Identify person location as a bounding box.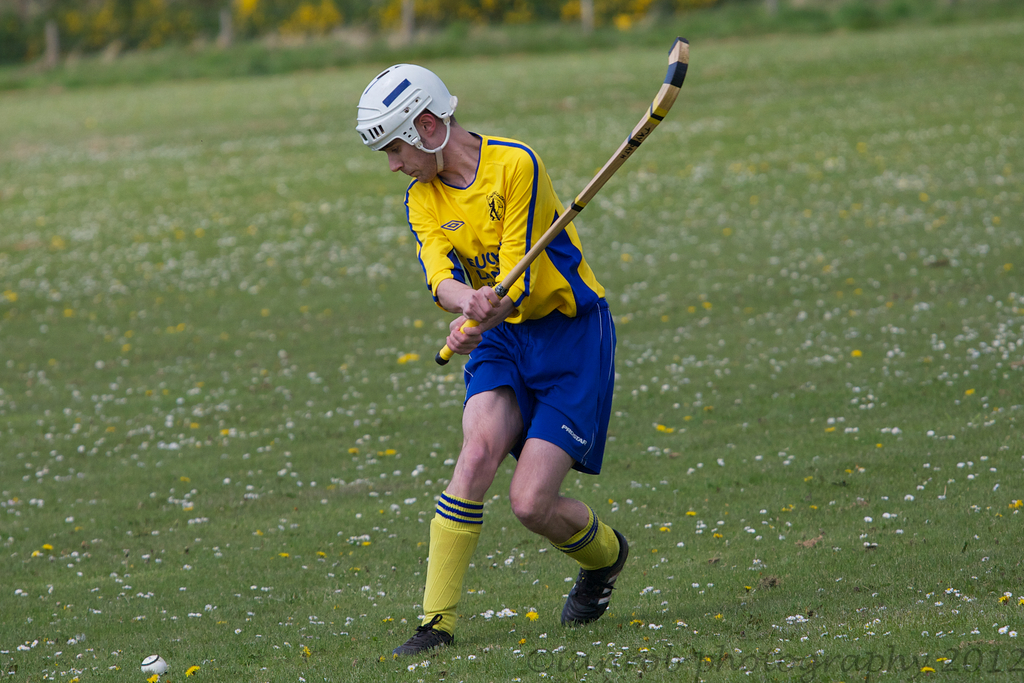
(352,62,637,656).
